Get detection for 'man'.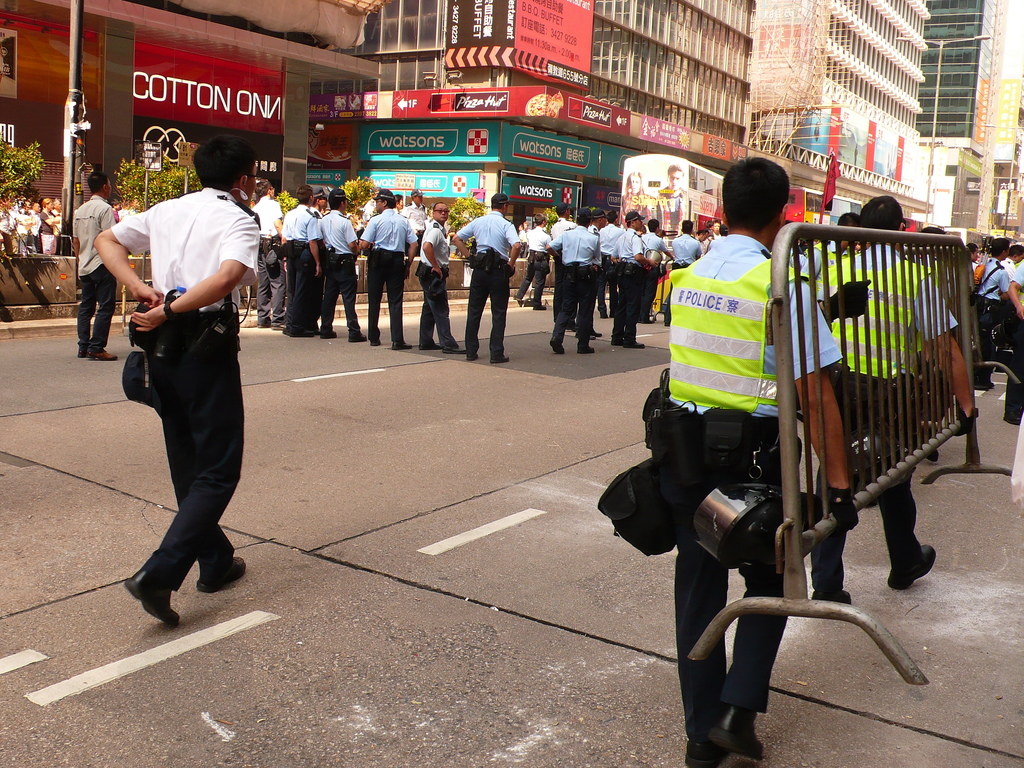
Detection: pyautogui.locateOnScreen(310, 186, 333, 220).
